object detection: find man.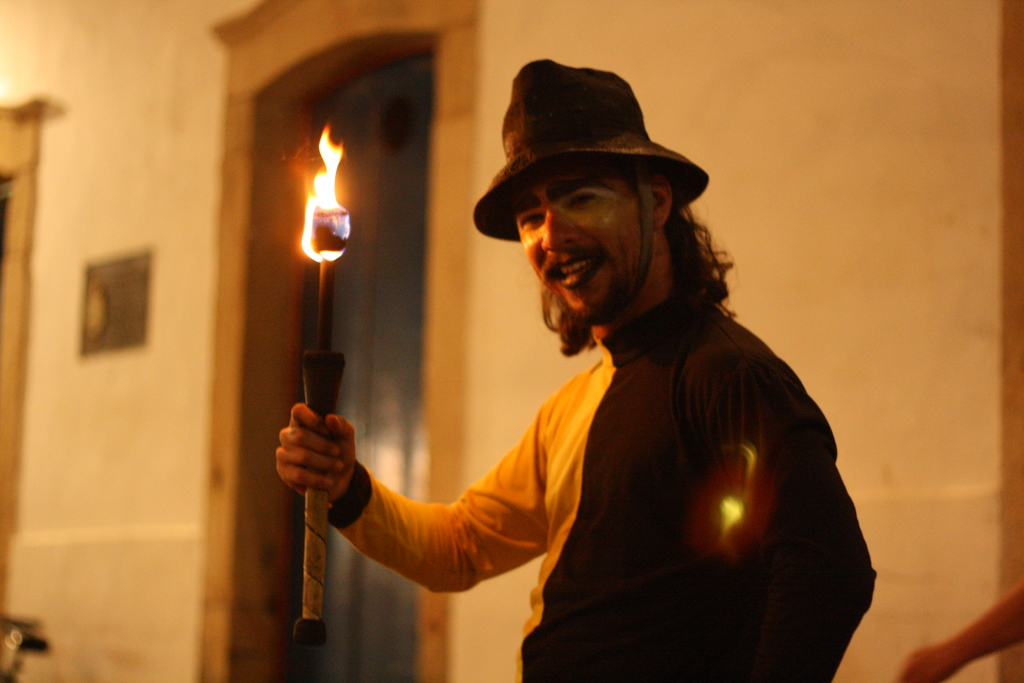
322 74 900 662.
